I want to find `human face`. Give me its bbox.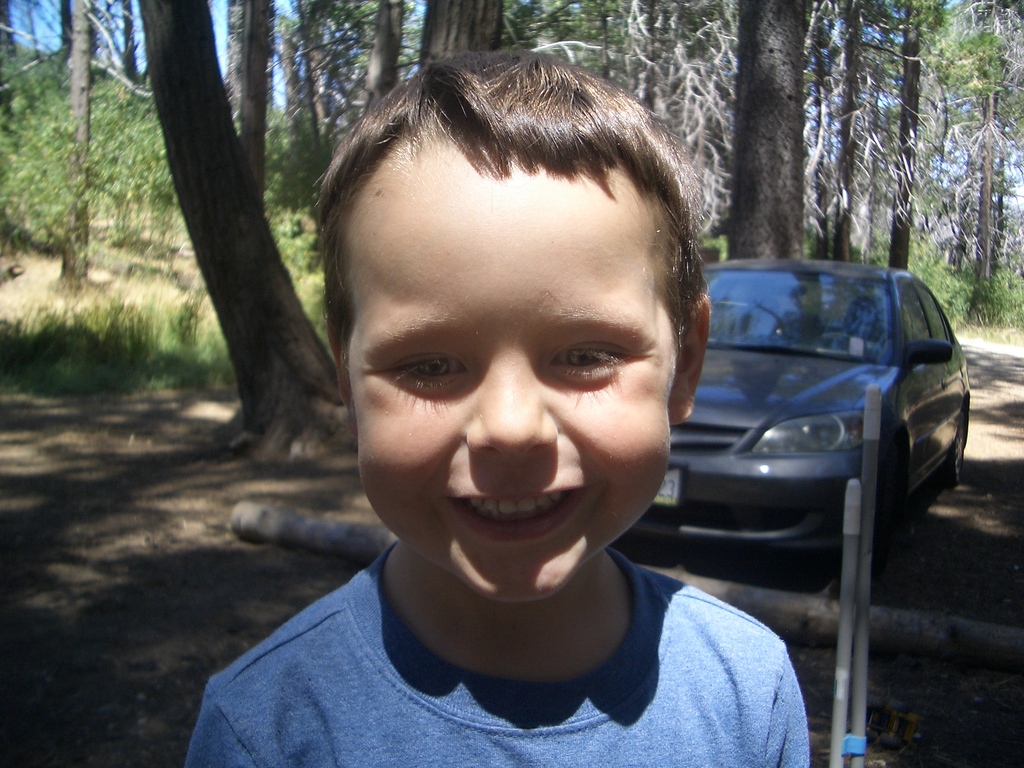
347/161/680/602.
